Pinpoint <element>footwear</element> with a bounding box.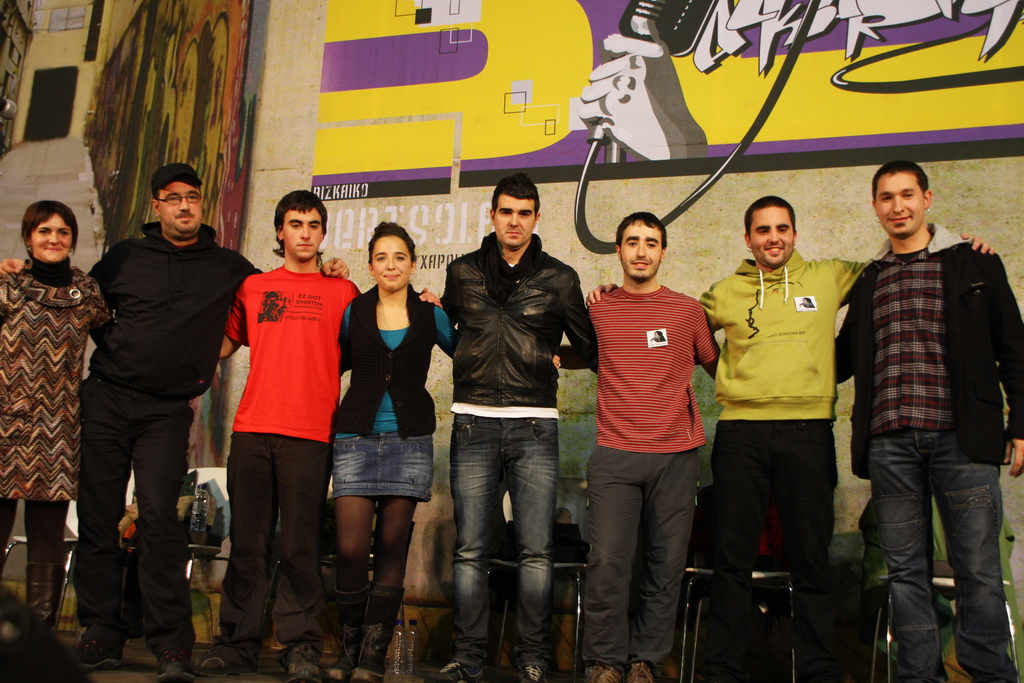
[188, 635, 252, 677].
